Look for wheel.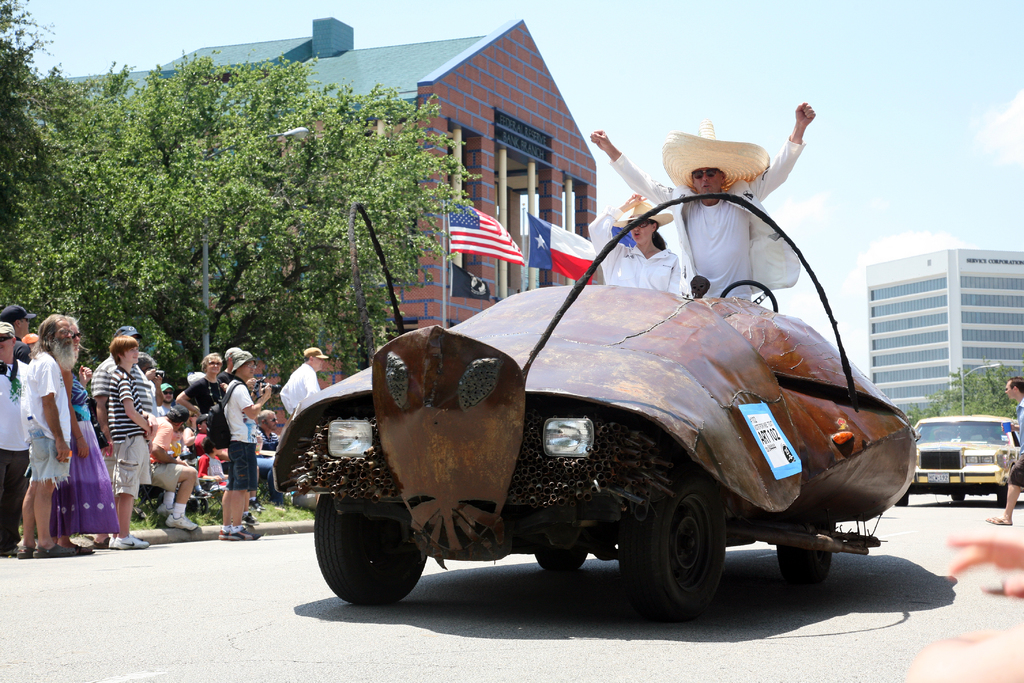
Found: bbox=(535, 550, 586, 577).
